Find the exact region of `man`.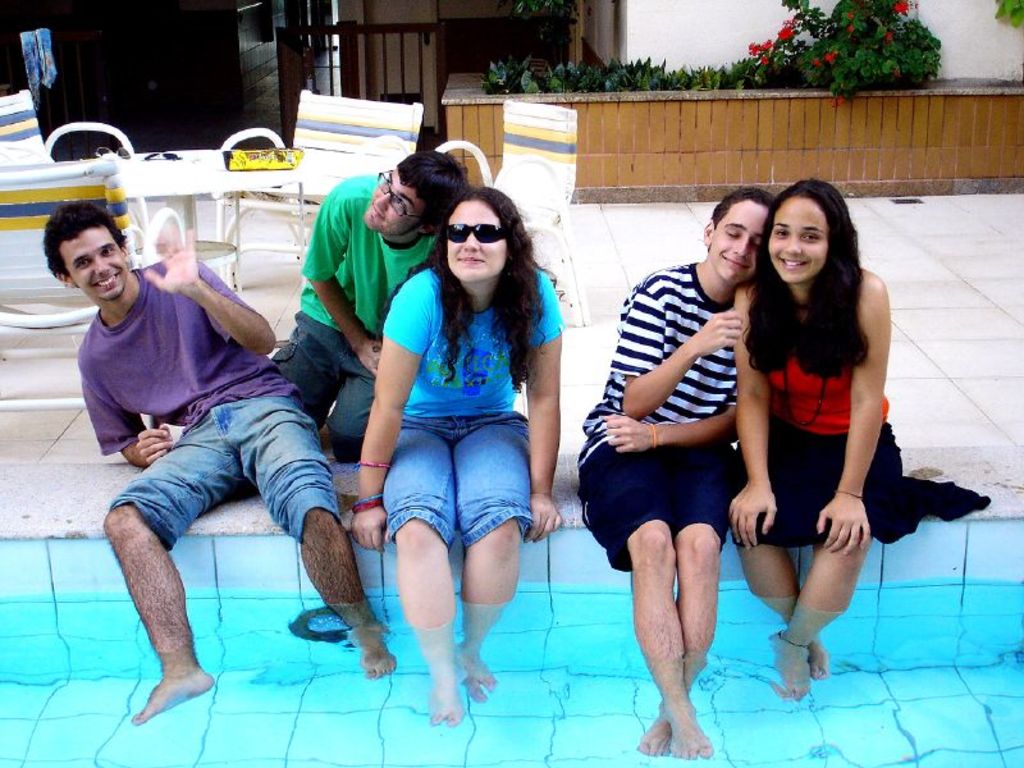
Exact region: {"x1": 570, "y1": 193, "x2": 772, "y2": 736}.
